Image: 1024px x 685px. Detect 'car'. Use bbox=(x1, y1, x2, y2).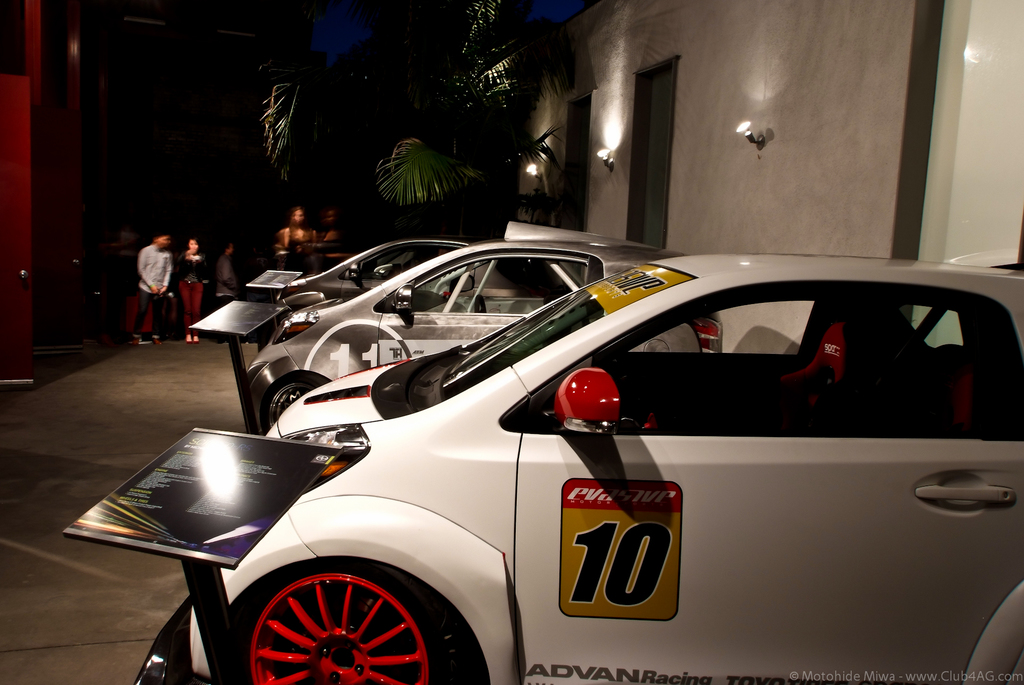
bbox=(183, 222, 732, 415).
